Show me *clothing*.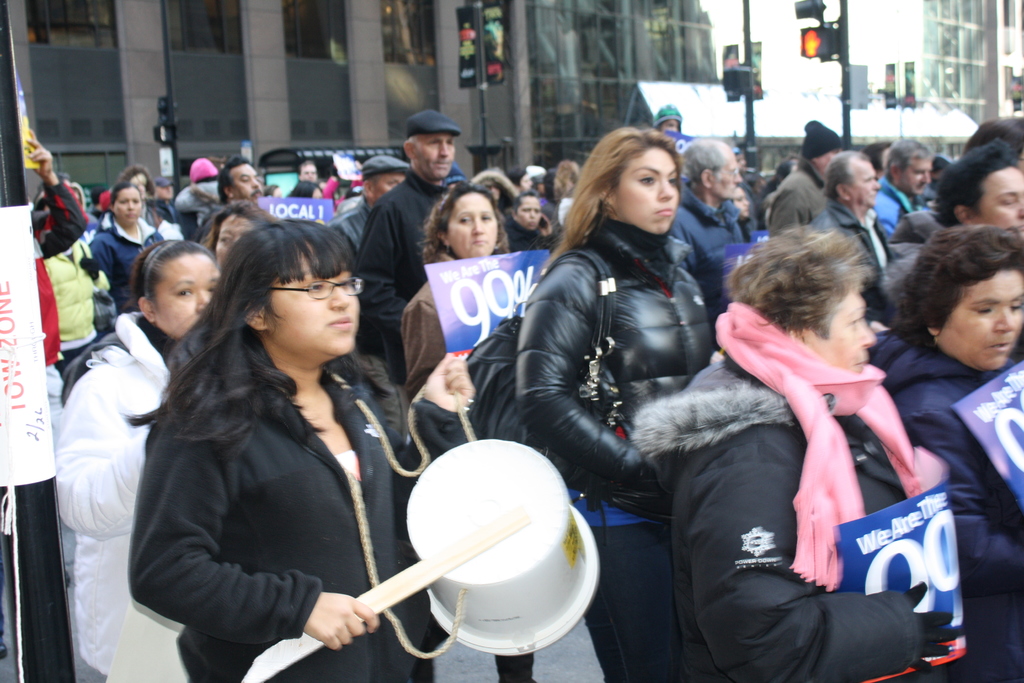
*clothing* is here: (658,179,751,320).
